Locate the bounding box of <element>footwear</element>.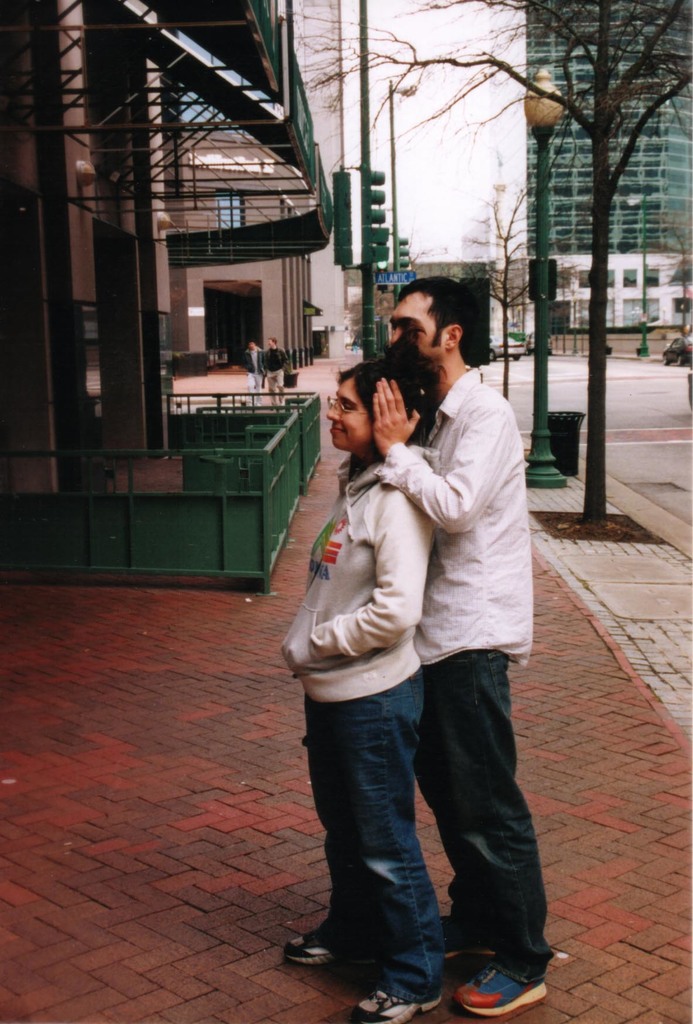
Bounding box: rect(452, 958, 553, 1023).
